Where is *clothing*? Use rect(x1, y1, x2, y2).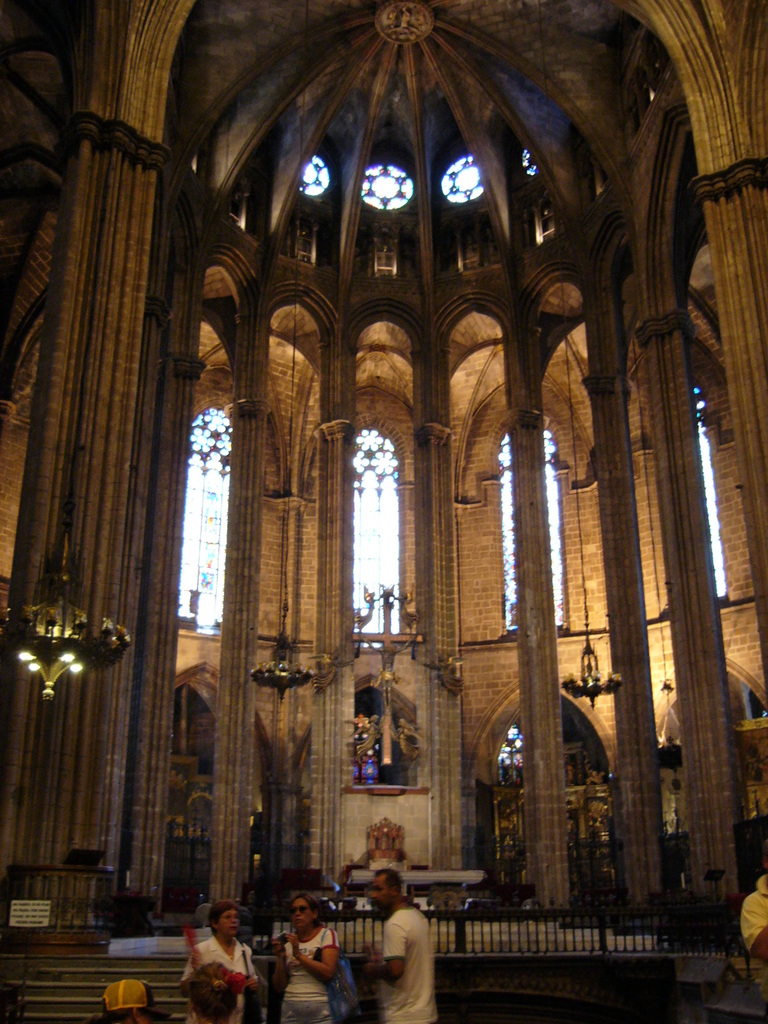
rect(734, 872, 767, 951).
